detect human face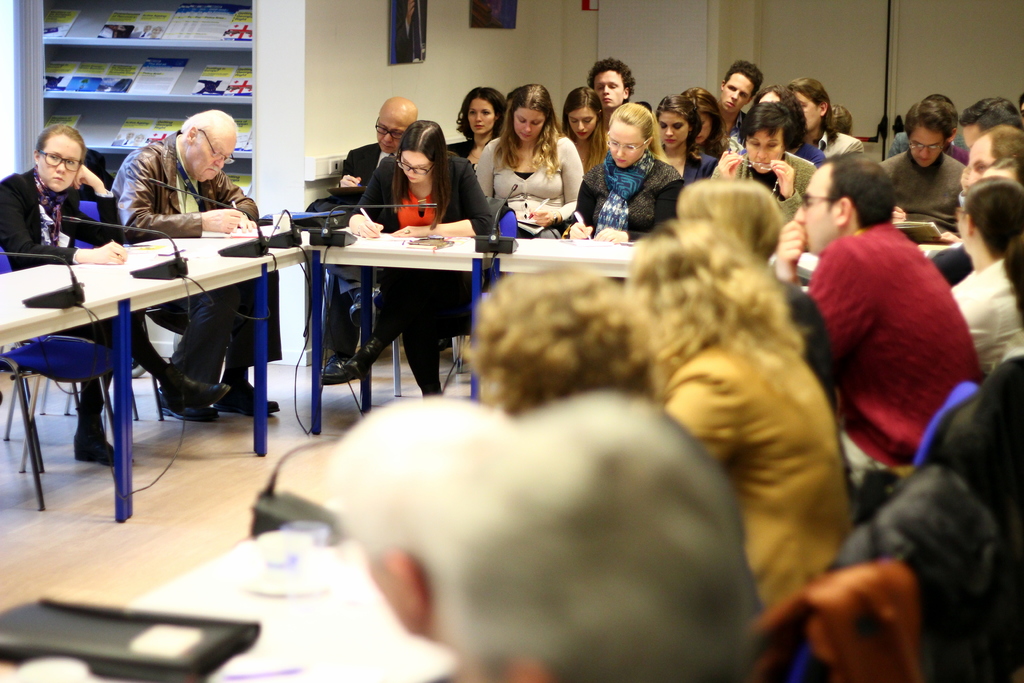
[x1=968, y1=133, x2=994, y2=185]
